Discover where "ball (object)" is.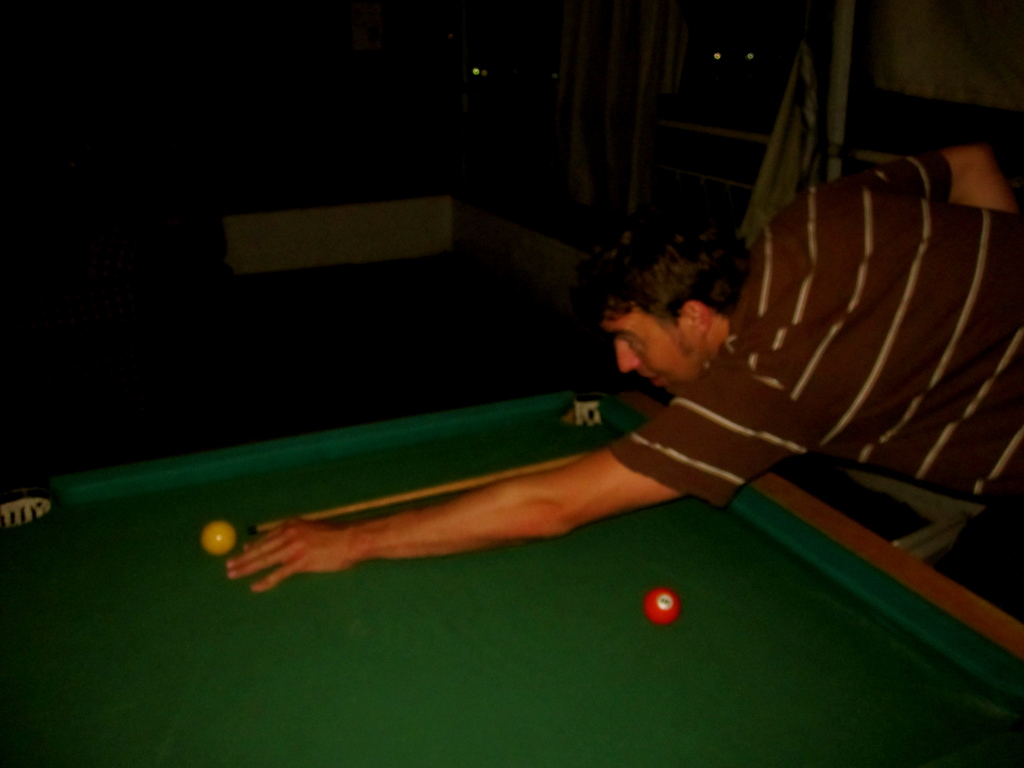
Discovered at <bbox>204, 522, 234, 555</bbox>.
